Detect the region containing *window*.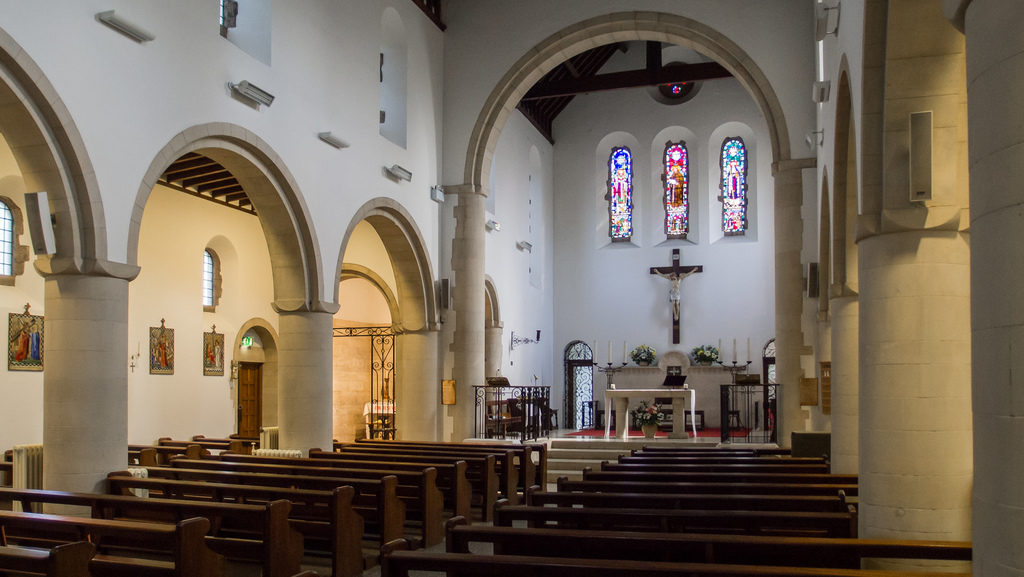
(x1=203, y1=244, x2=221, y2=311).
